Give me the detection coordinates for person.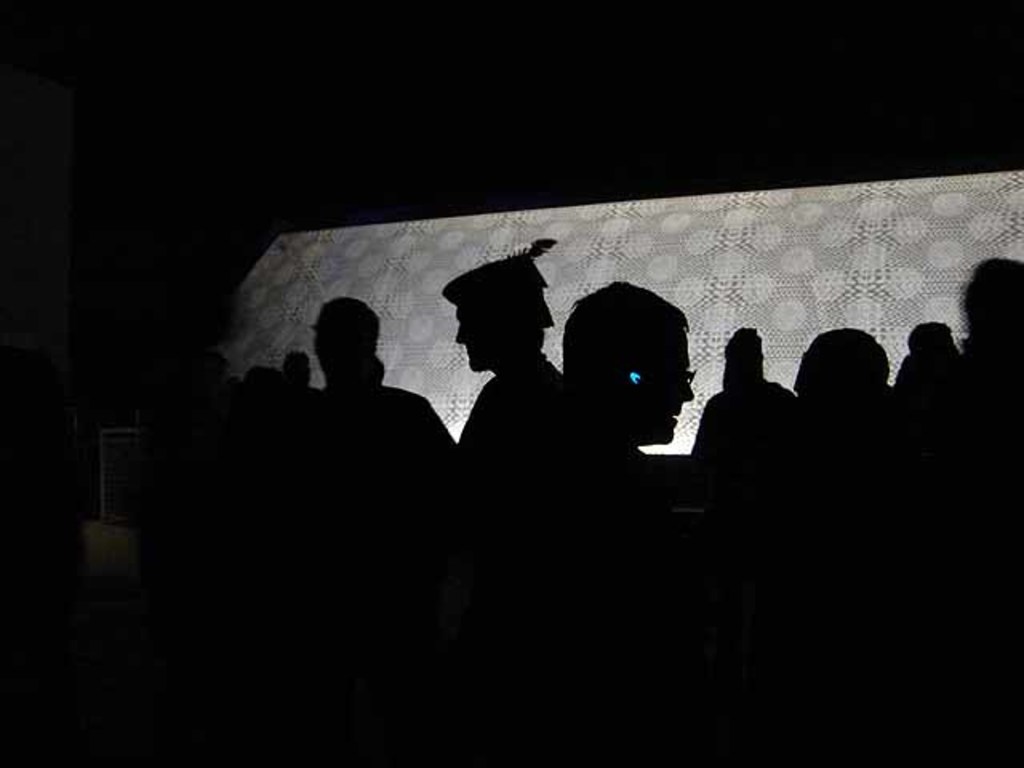
bbox(438, 235, 565, 446).
